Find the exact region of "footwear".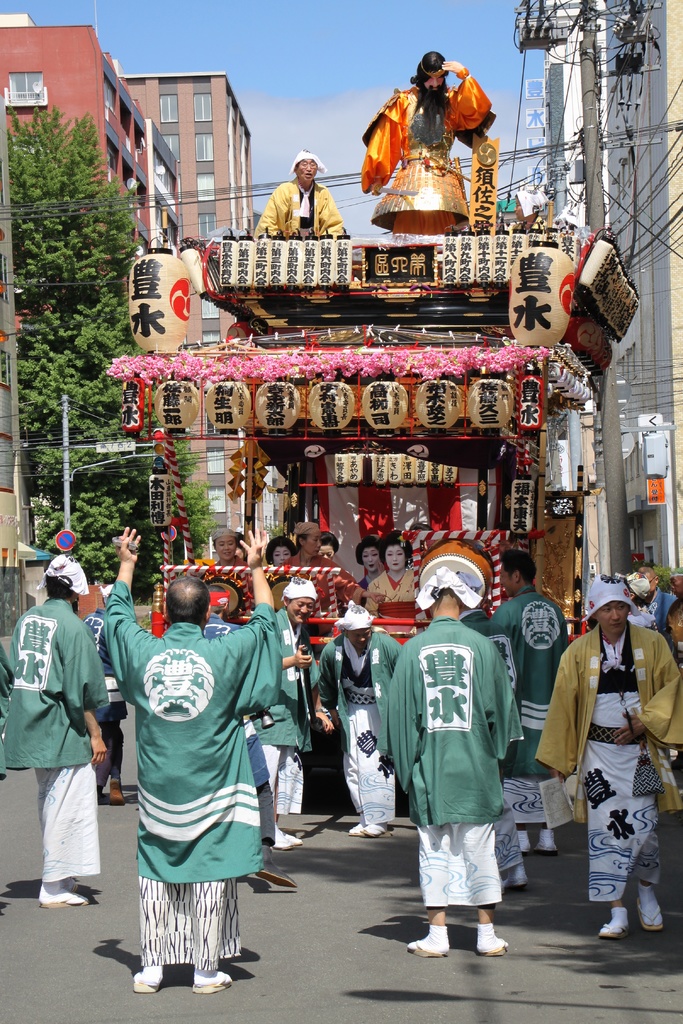
Exact region: x1=598, y1=912, x2=637, y2=938.
